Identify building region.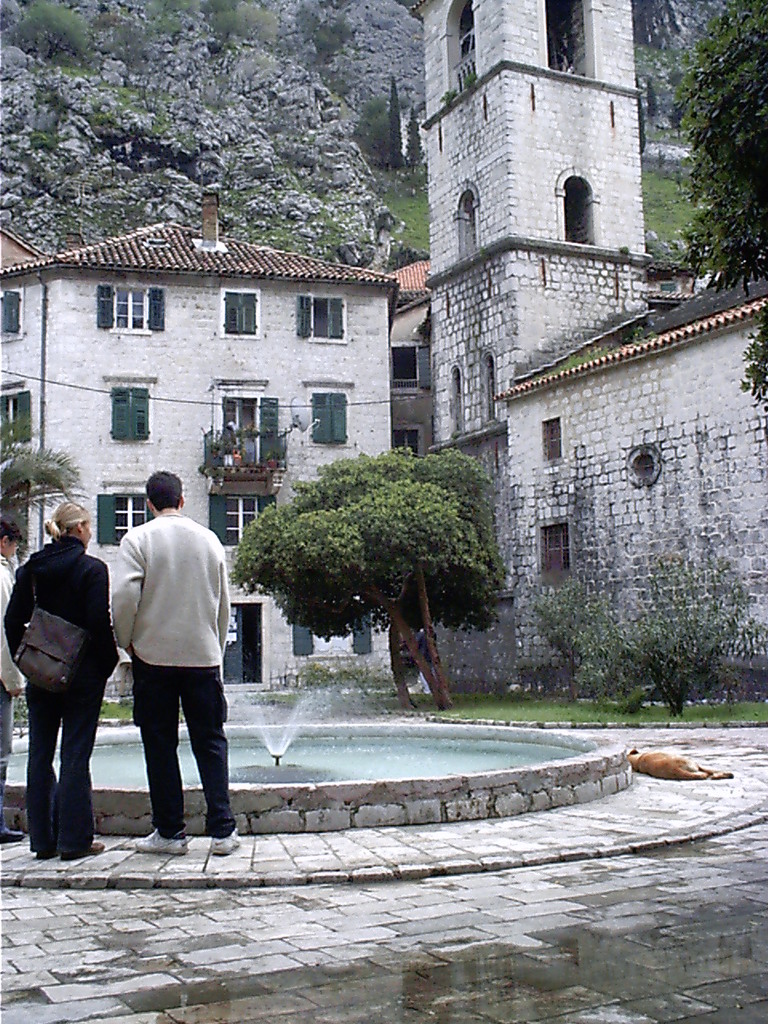
Region: 0:182:394:686.
